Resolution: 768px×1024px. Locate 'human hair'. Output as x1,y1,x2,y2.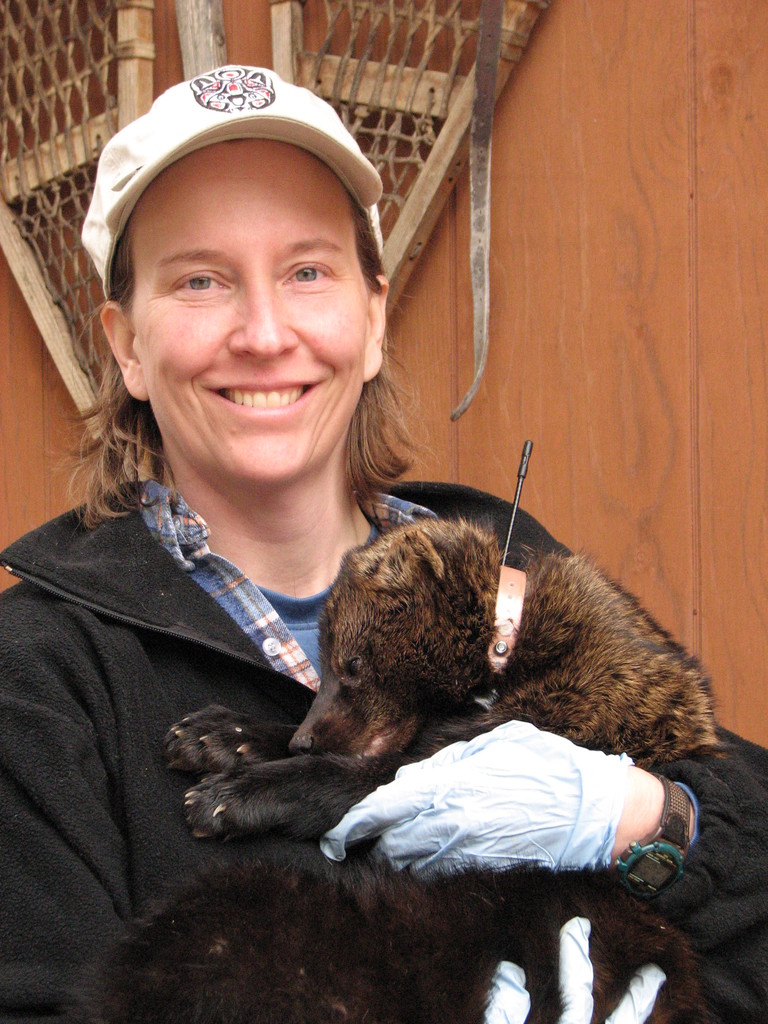
63,141,465,479.
